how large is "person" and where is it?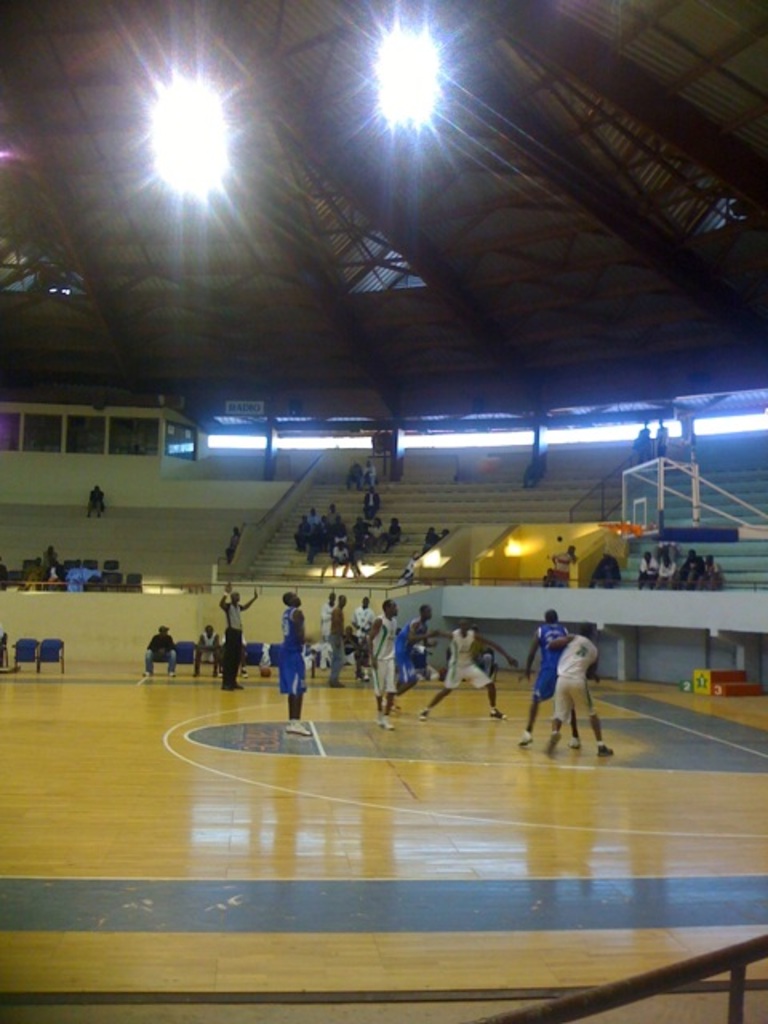
Bounding box: (x1=411, y1=621, x2=515, y2=722).
